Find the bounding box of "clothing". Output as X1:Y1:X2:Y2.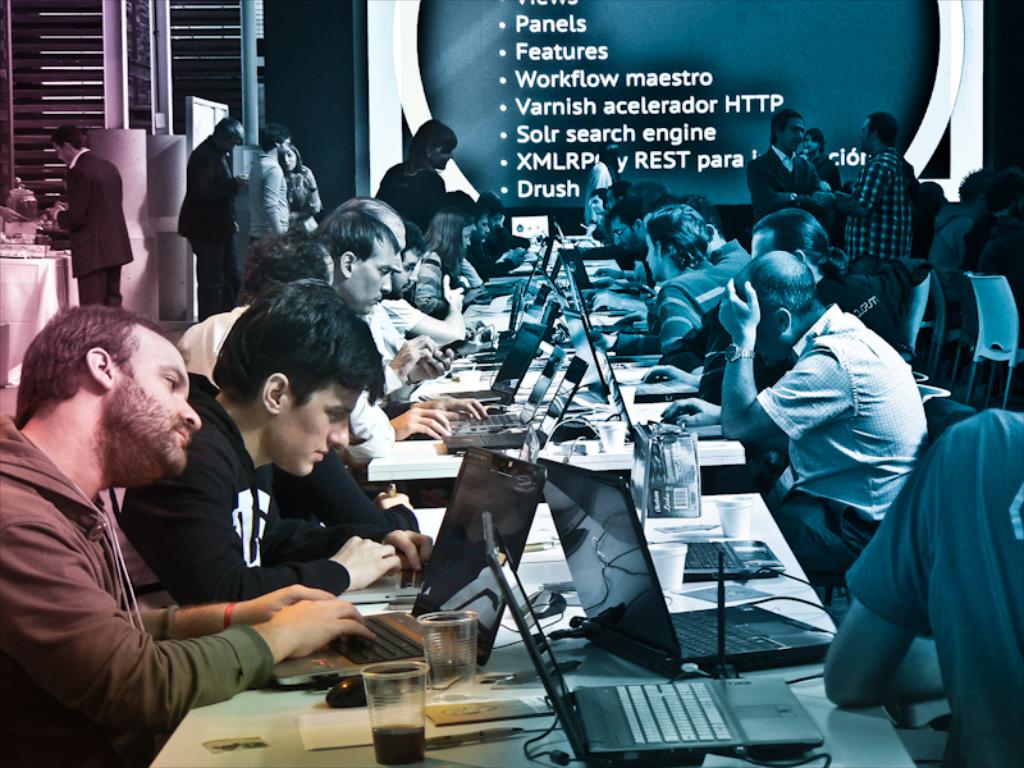
970:204:1019:292.
